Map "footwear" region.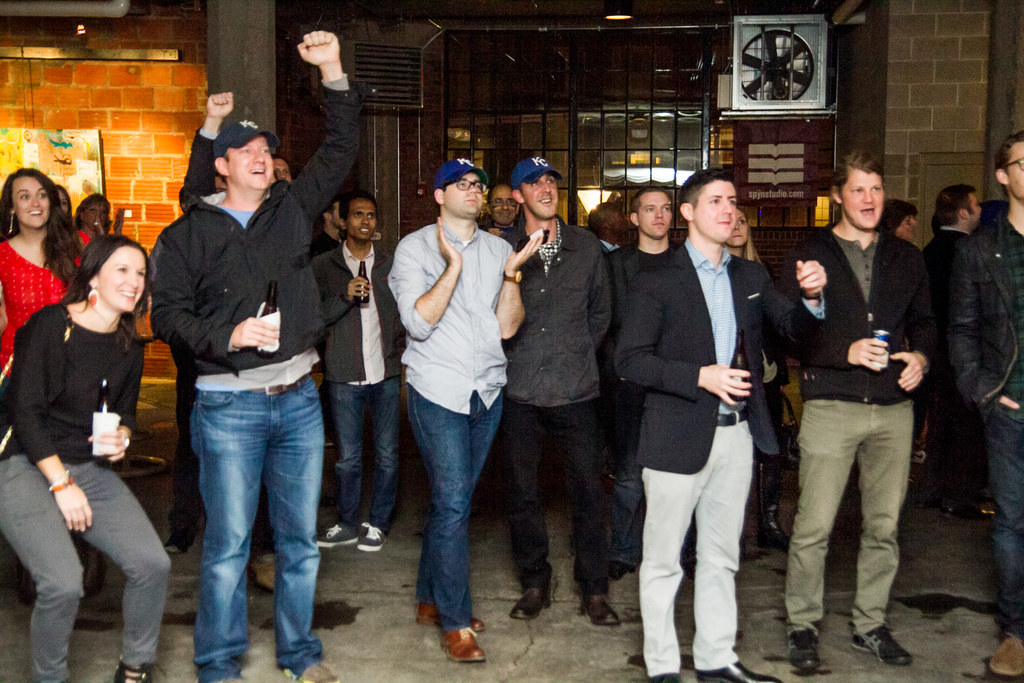
Mapped to BBox(650, 670, 684, 682).
